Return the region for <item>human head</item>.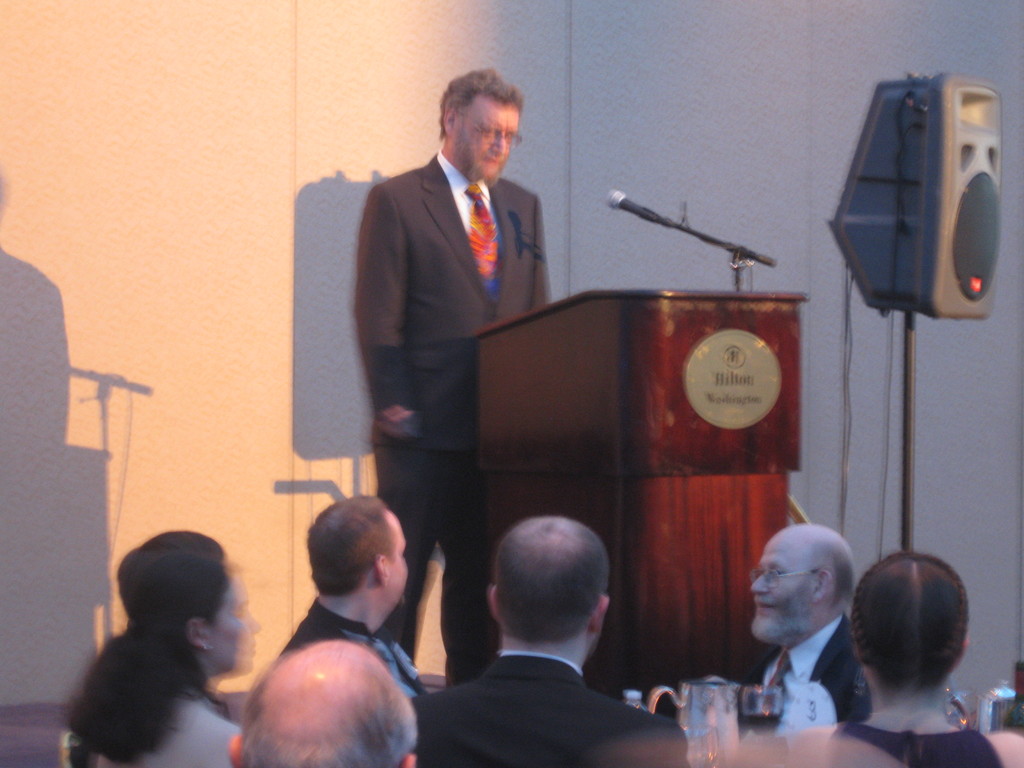
detection(307, 495, 410, 618).
